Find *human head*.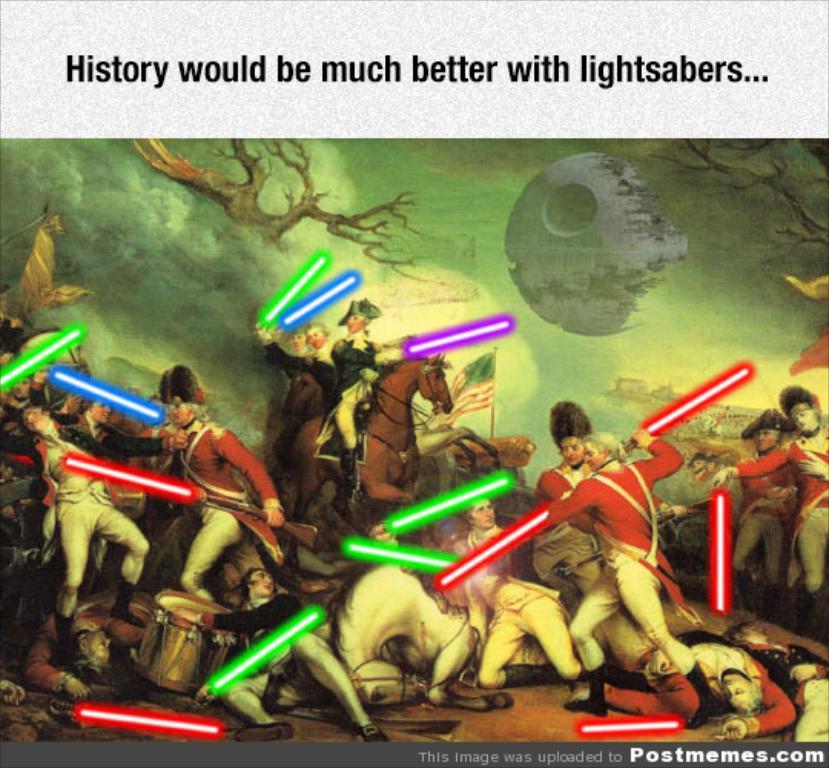
[x1=791, y1=401, x2=824, y2=432].
